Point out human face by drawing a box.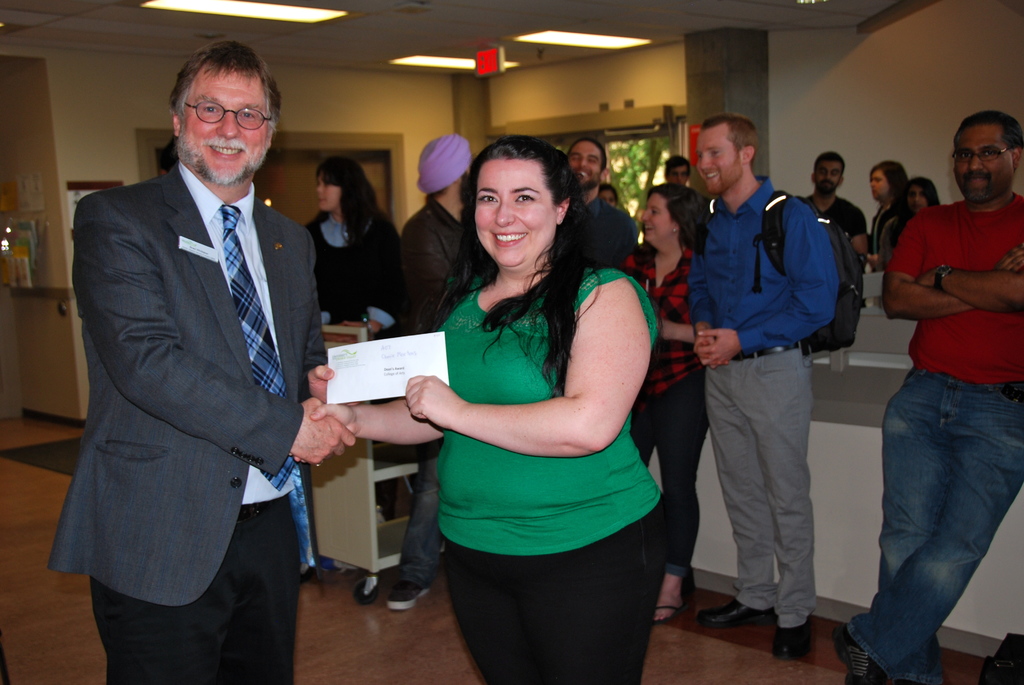
(643,192,675,242).
